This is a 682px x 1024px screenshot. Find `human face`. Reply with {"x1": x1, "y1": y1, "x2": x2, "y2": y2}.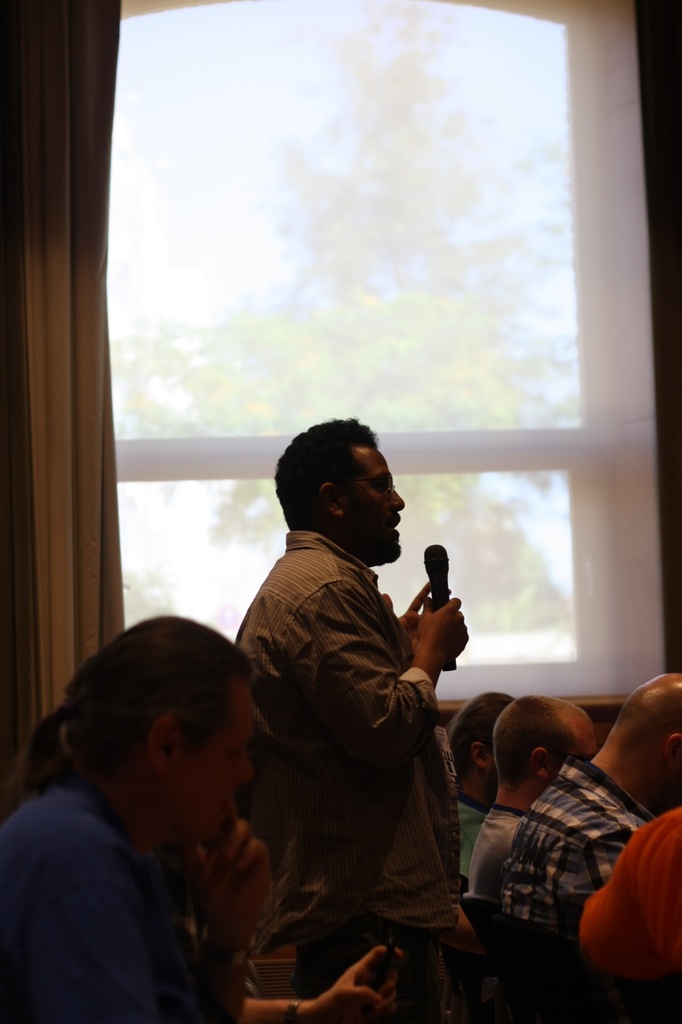
{"x1": 182, "y1": 679, "x2": 255, "y2": 839}.
